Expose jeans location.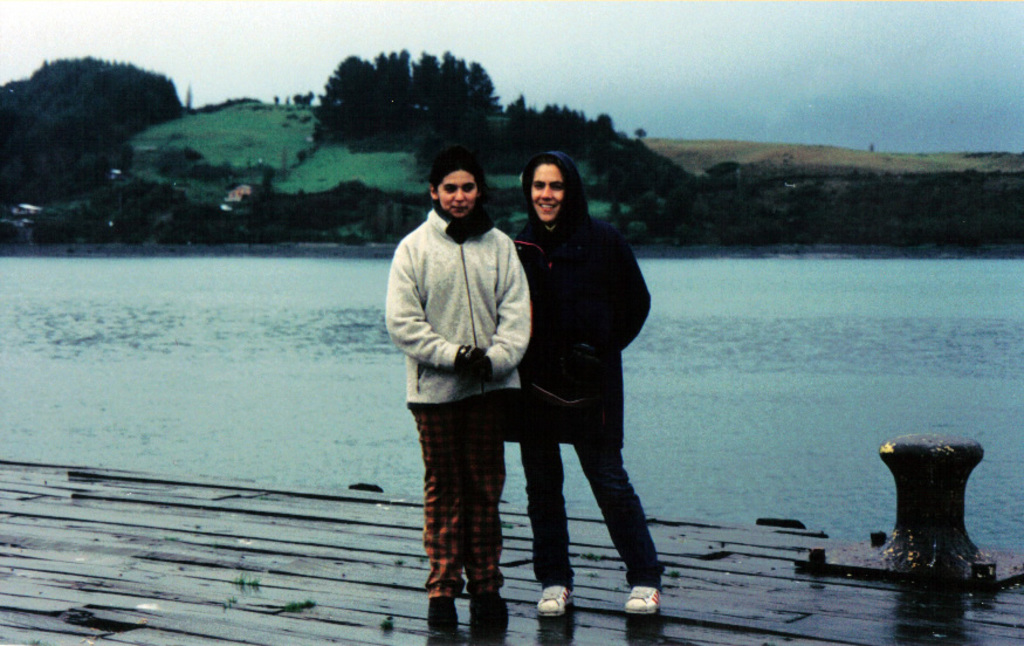
Exposed at [x1=394, y1=398, x2=514, y2=600].
